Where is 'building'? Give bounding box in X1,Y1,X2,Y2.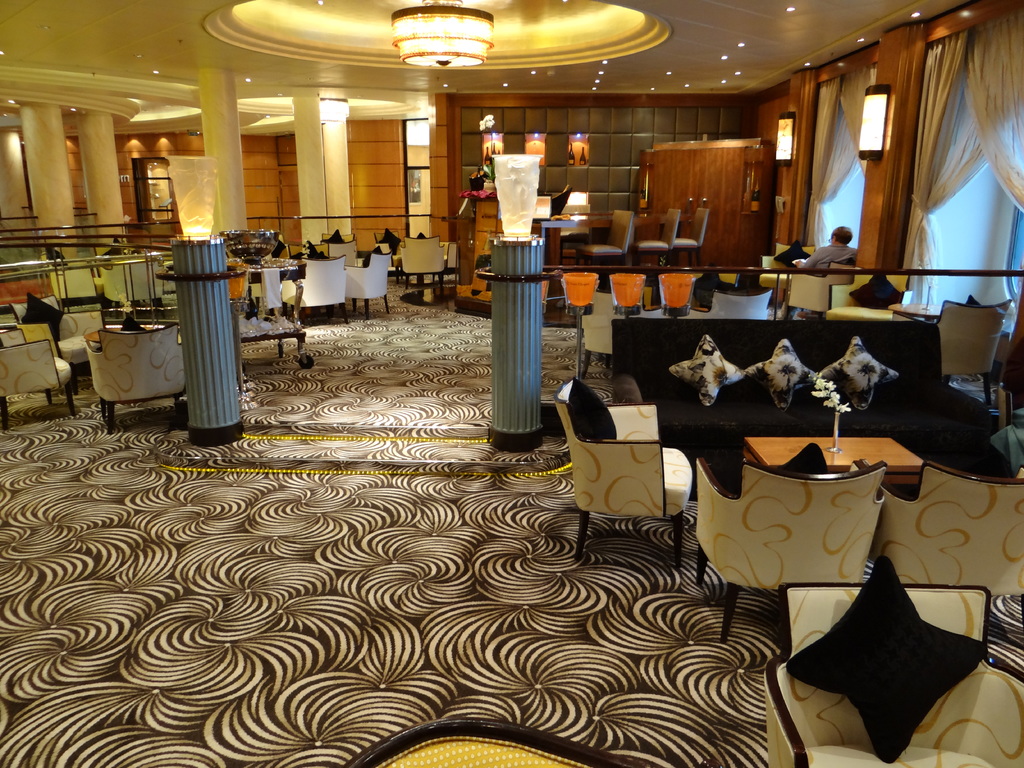
0,0,1023,767.
